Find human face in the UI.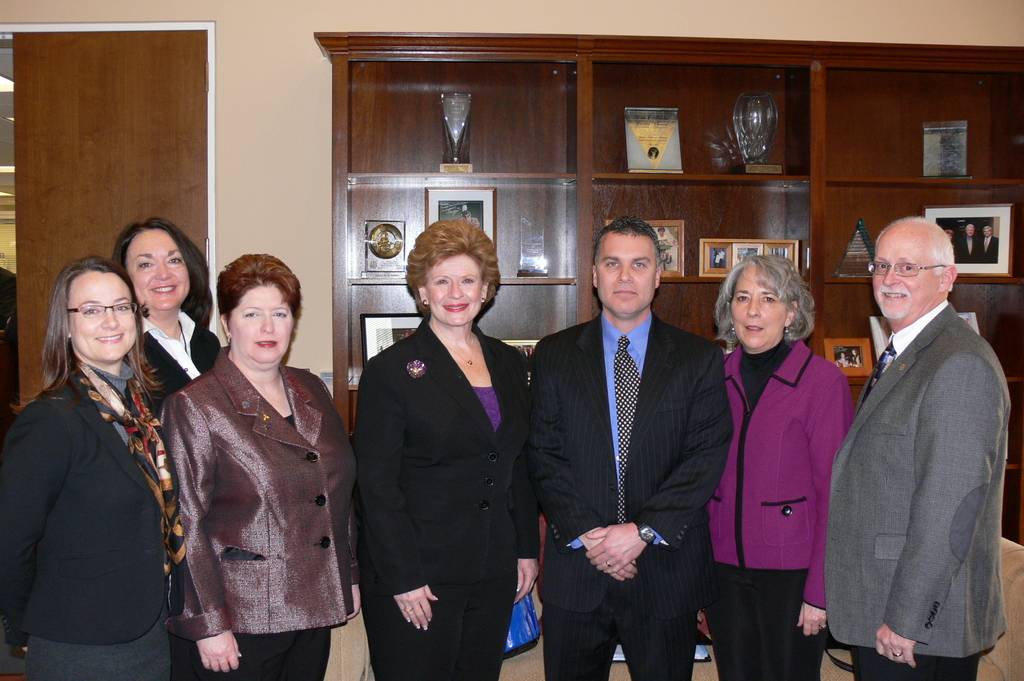
UI element at detection(425, 257, 483, 323).
